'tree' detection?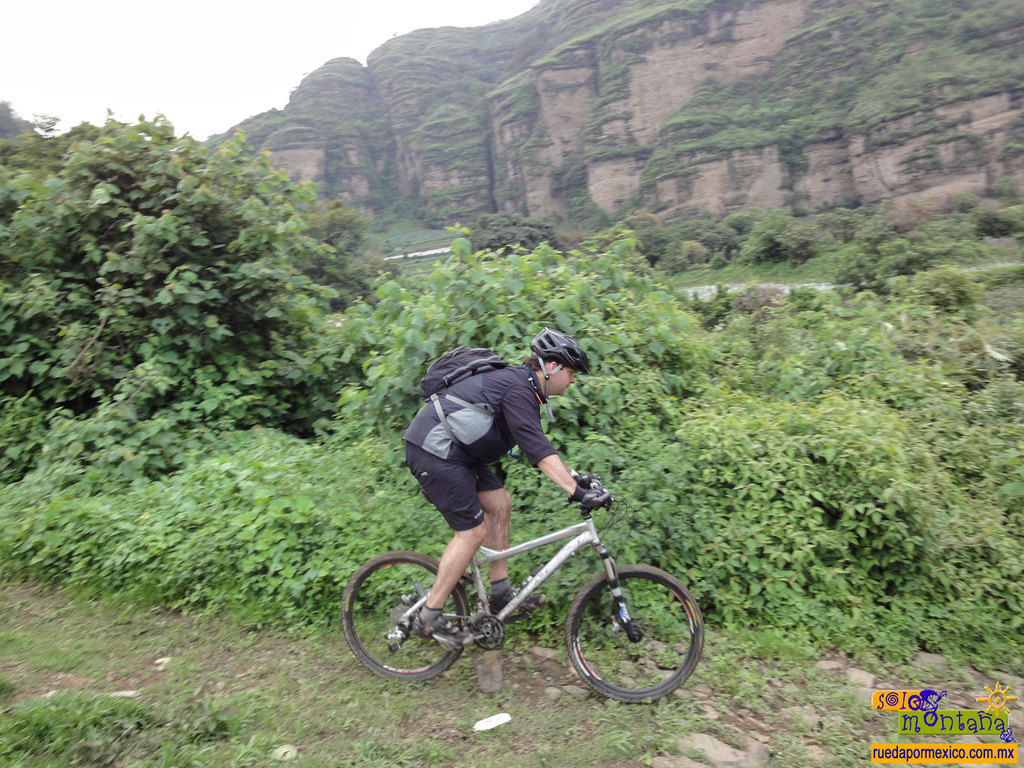
463 209 570 264
